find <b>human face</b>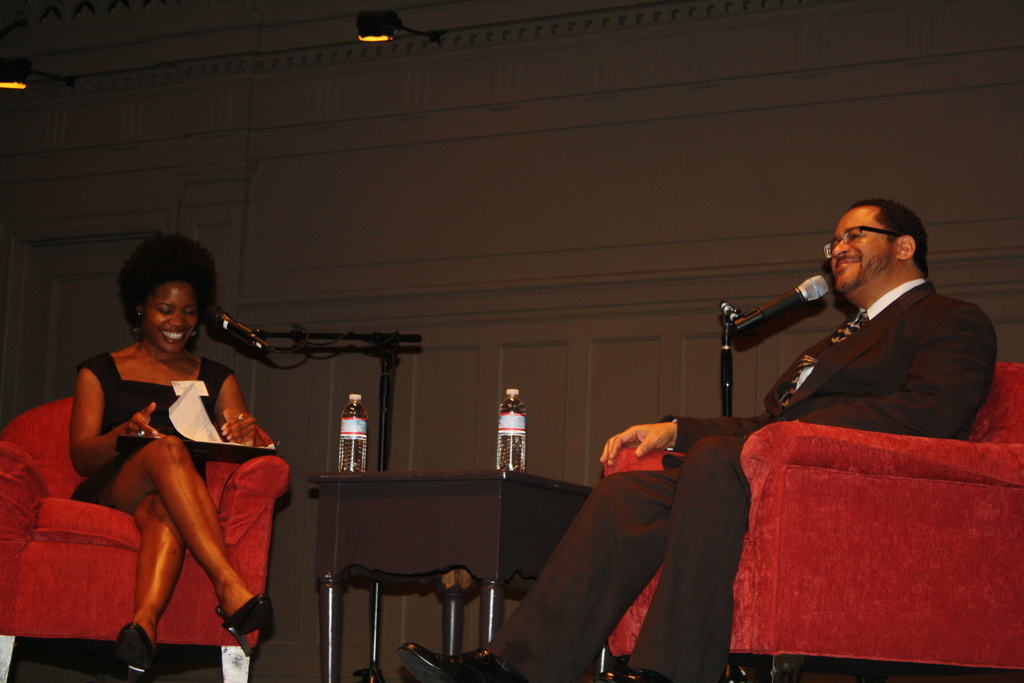
detection(142, 282, 198, 354)
